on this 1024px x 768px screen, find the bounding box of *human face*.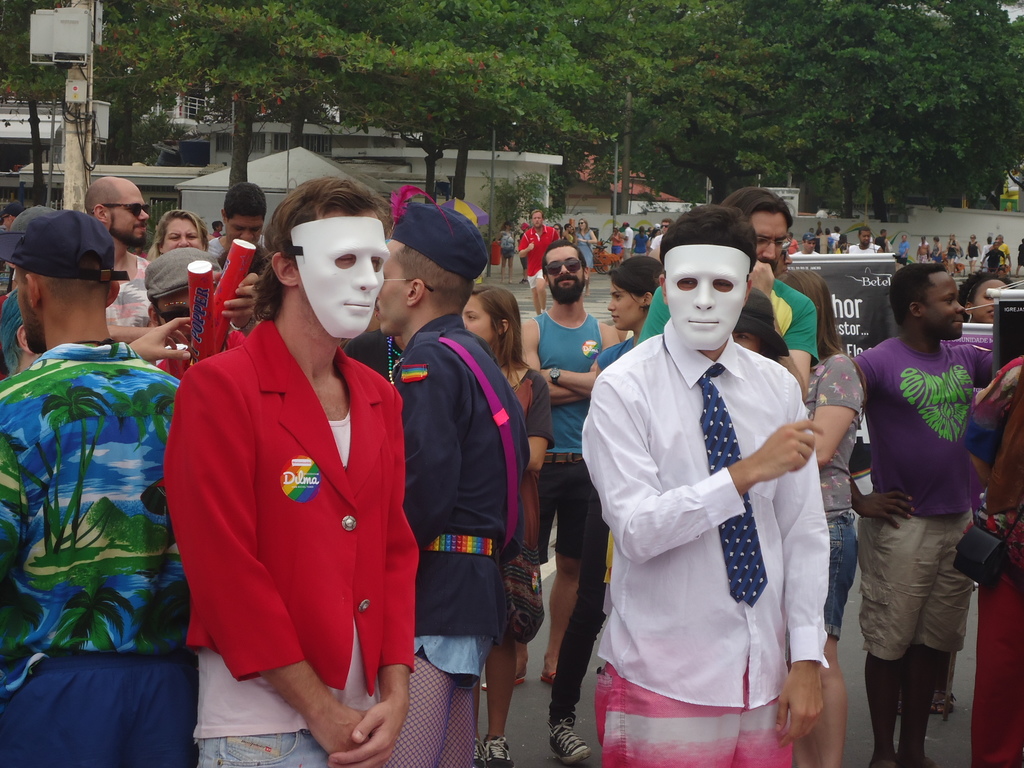
Bounding box: [left=545, top=246, right=584, bottom=295].
